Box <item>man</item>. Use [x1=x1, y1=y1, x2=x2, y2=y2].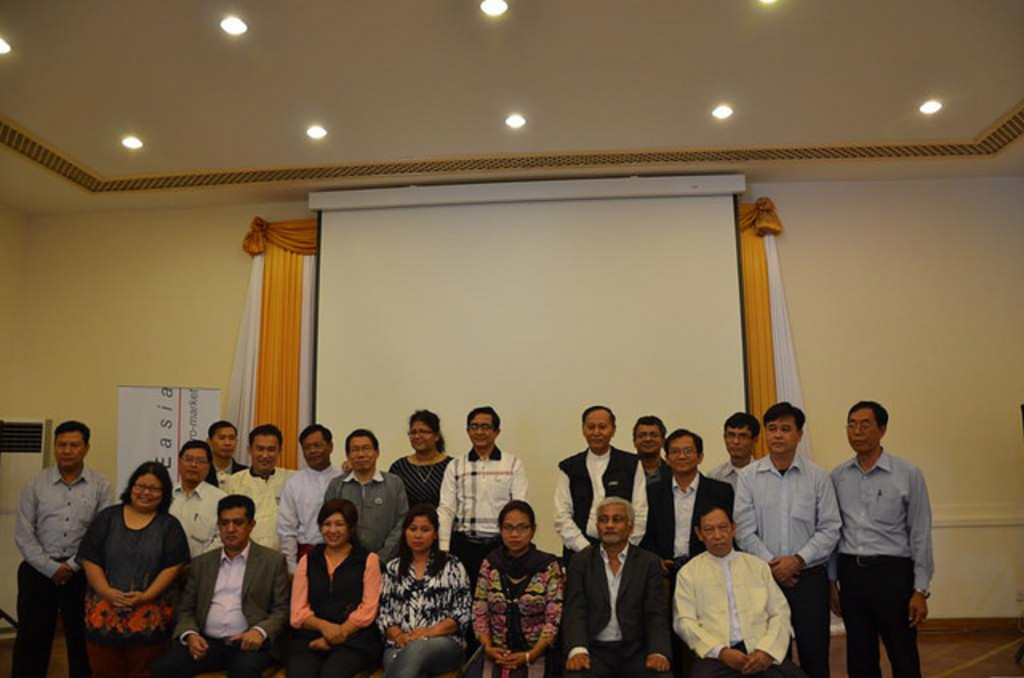
[x1=427, y1=403, x2=530, y2=603].
